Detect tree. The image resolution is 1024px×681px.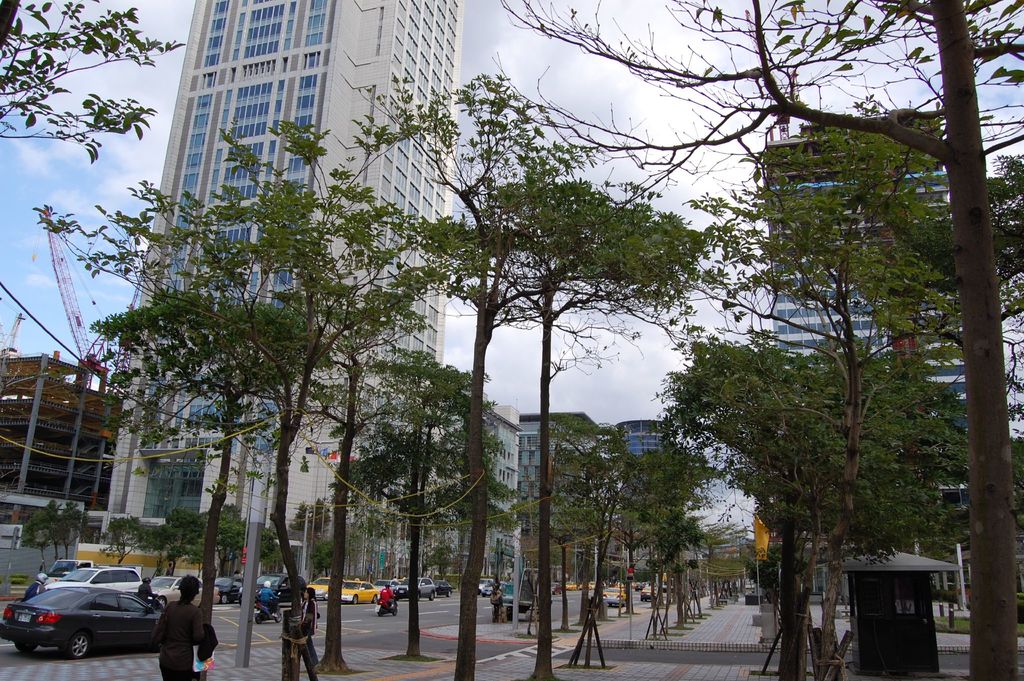
box=[657, 334, 973, 680].
